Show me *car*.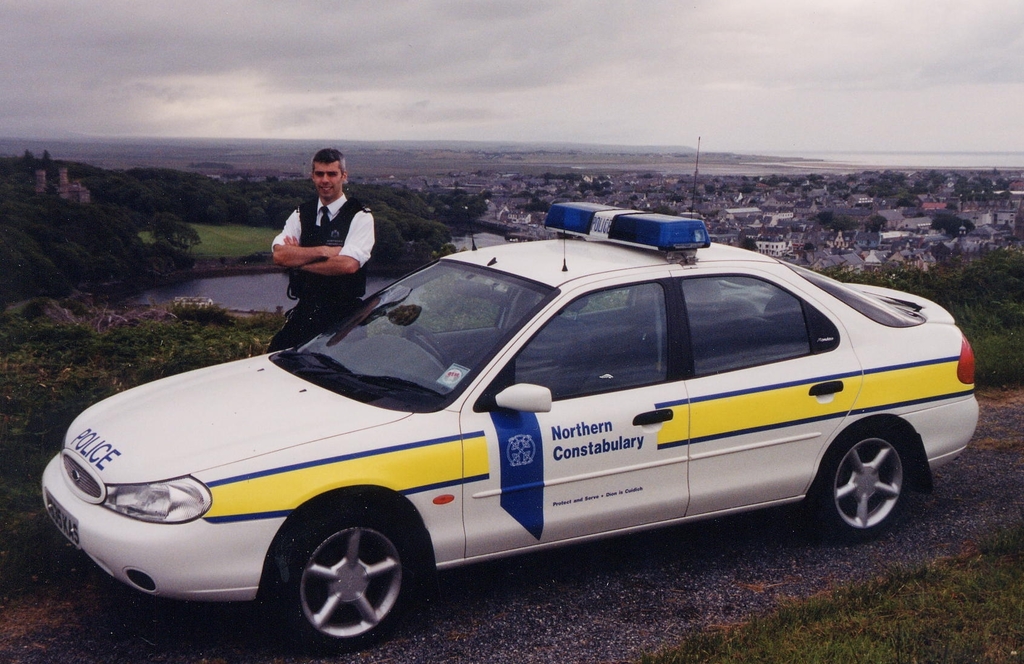
*car* is here: bbox=(44, 222, 963, 633).
